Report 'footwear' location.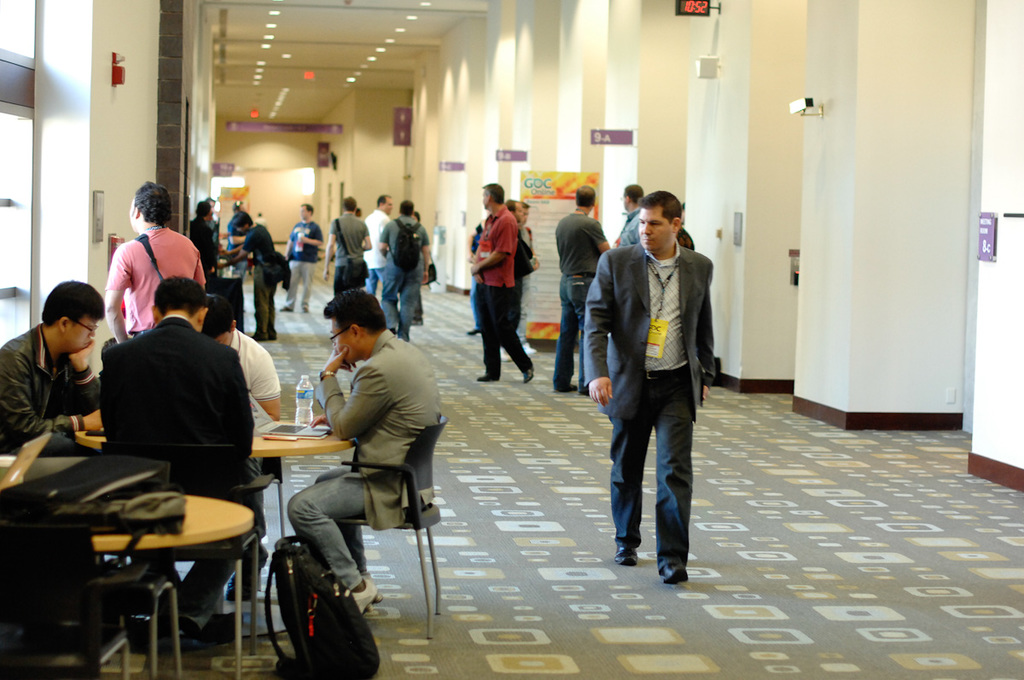
Report: [523, 365, 534, 384].
